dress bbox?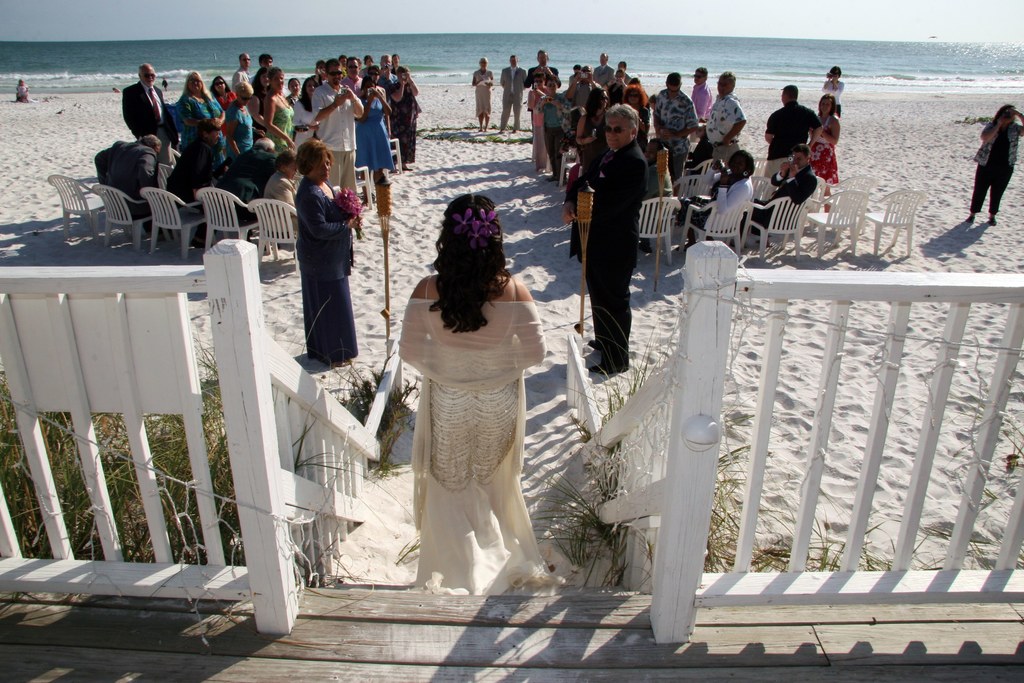
301,187,358,361
